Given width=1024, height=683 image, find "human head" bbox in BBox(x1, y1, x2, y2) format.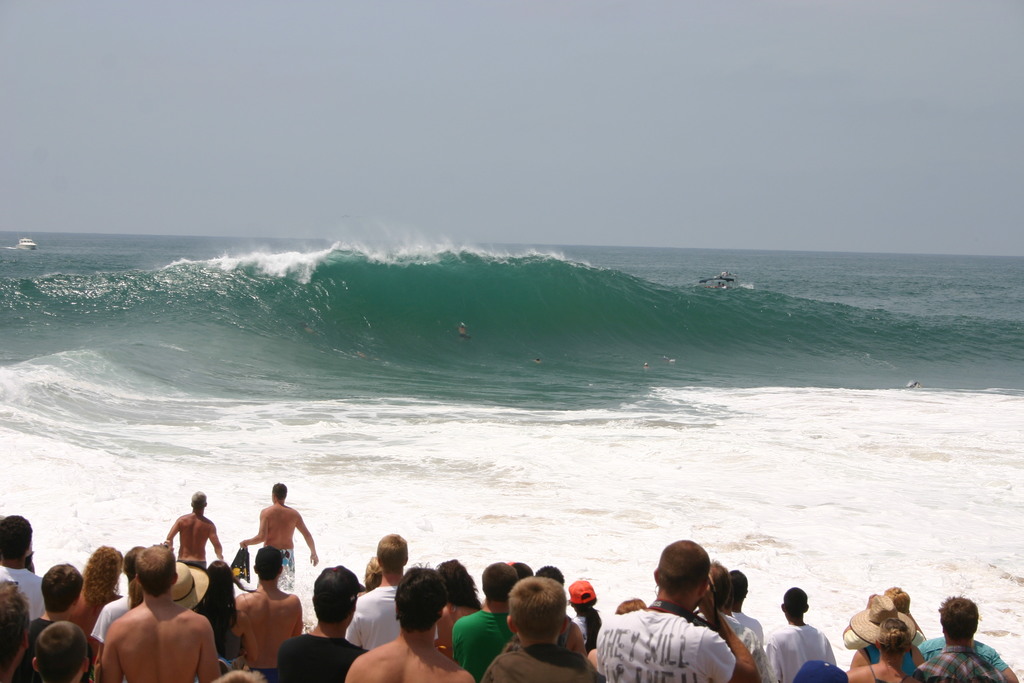
BBox(780, 586, 812, 618).
